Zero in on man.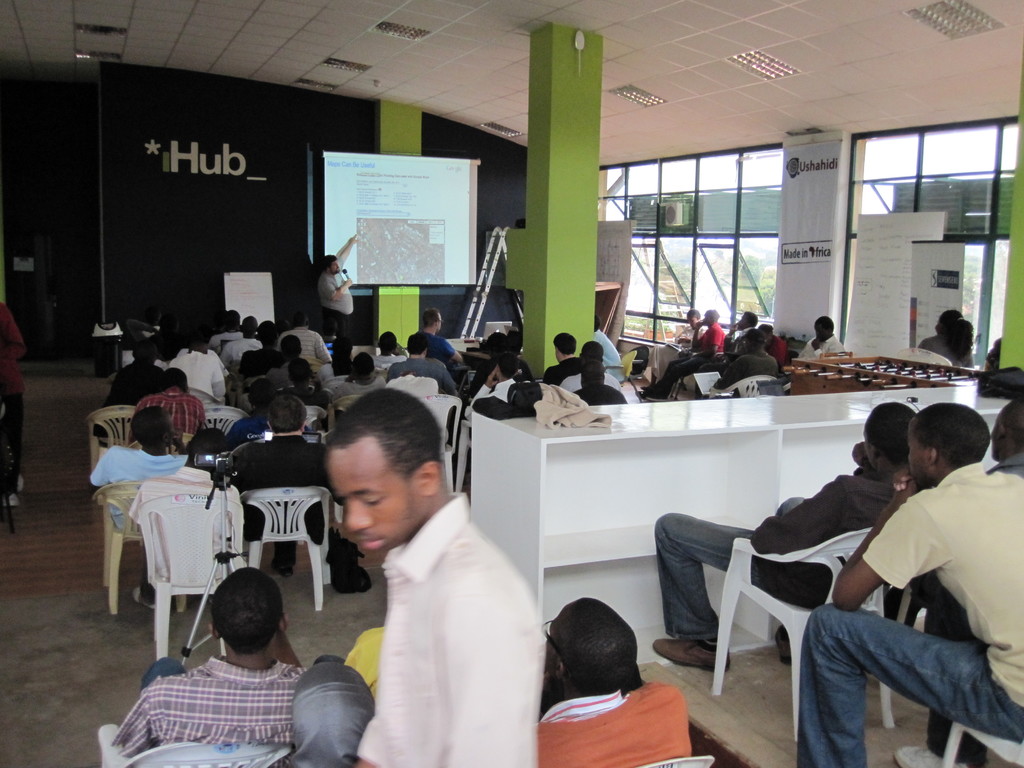
Zeroed in: [803,400,1023,767].
